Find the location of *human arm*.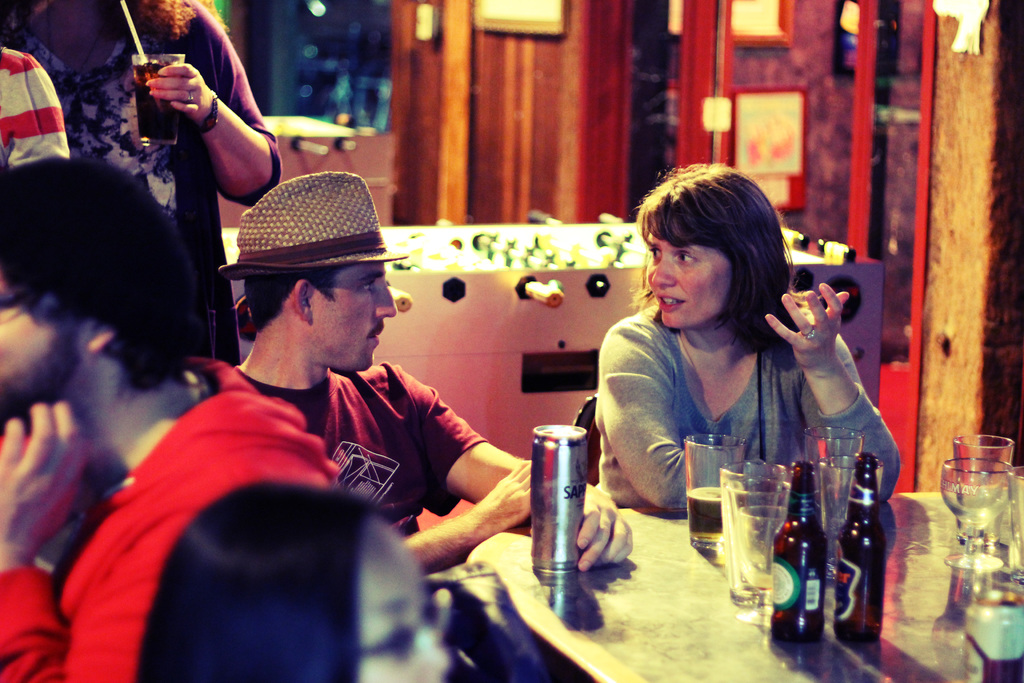
Location: locate(153, 37, 284, 221).
